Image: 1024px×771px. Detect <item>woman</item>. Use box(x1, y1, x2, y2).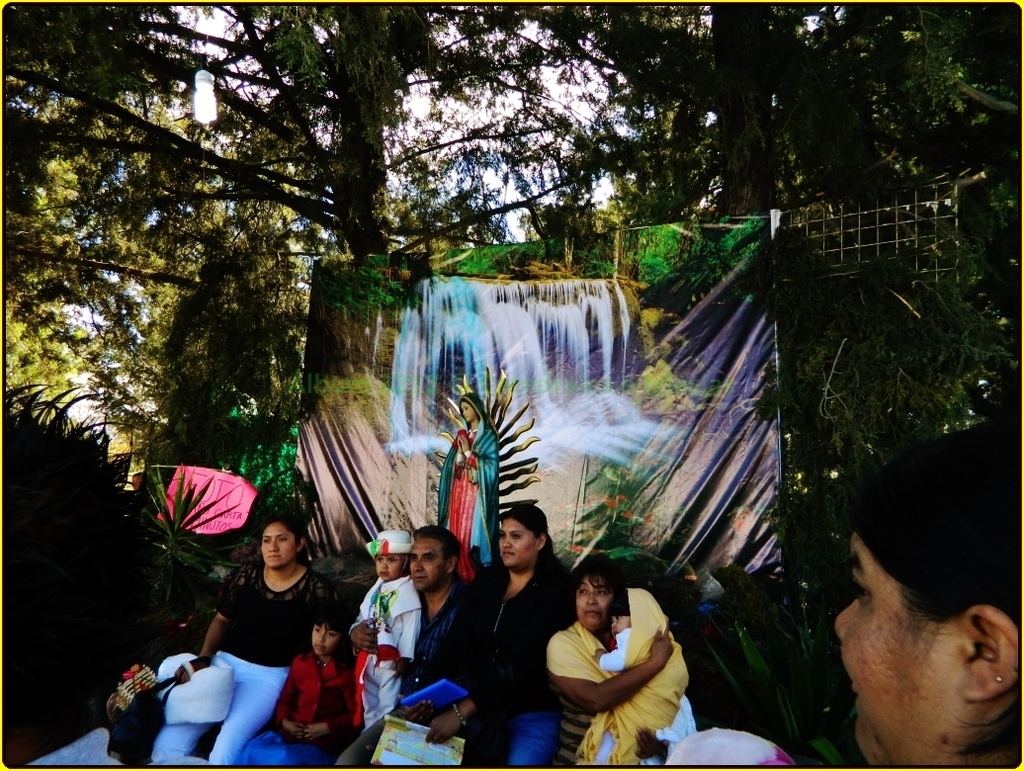
box(159, 510, 344, 762).
